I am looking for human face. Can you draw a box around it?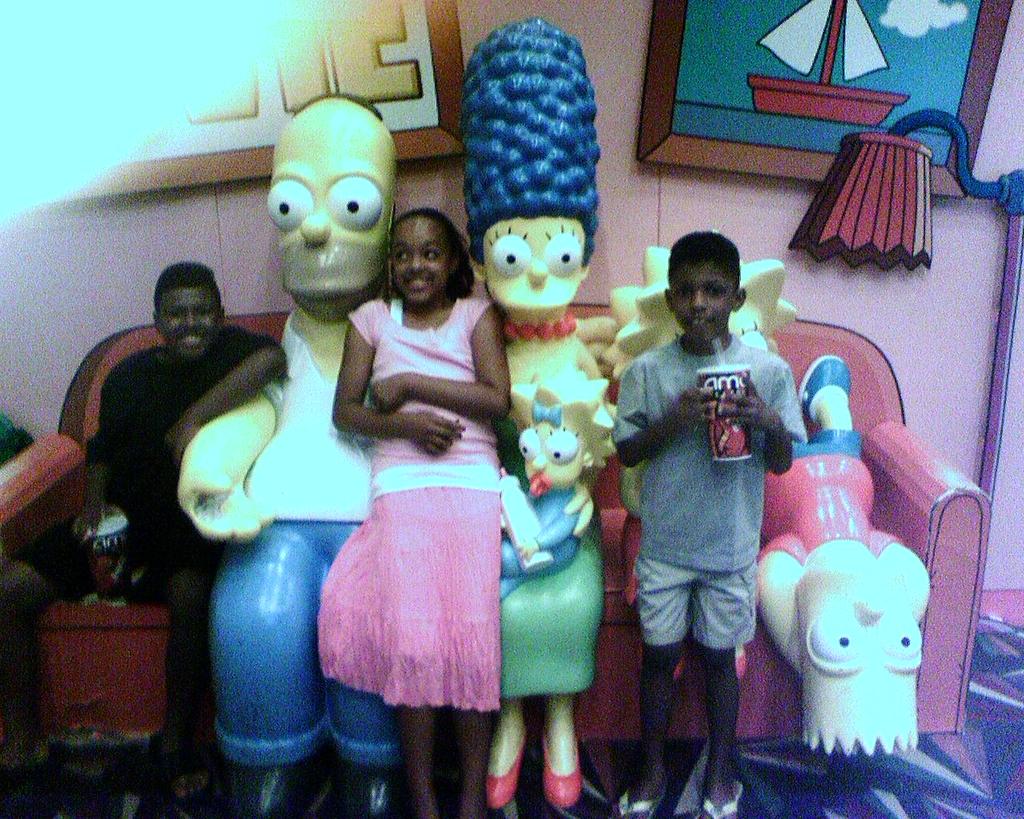
Sure, the bounding box is <bbox>158, 285, 207, 356</bbox>.
